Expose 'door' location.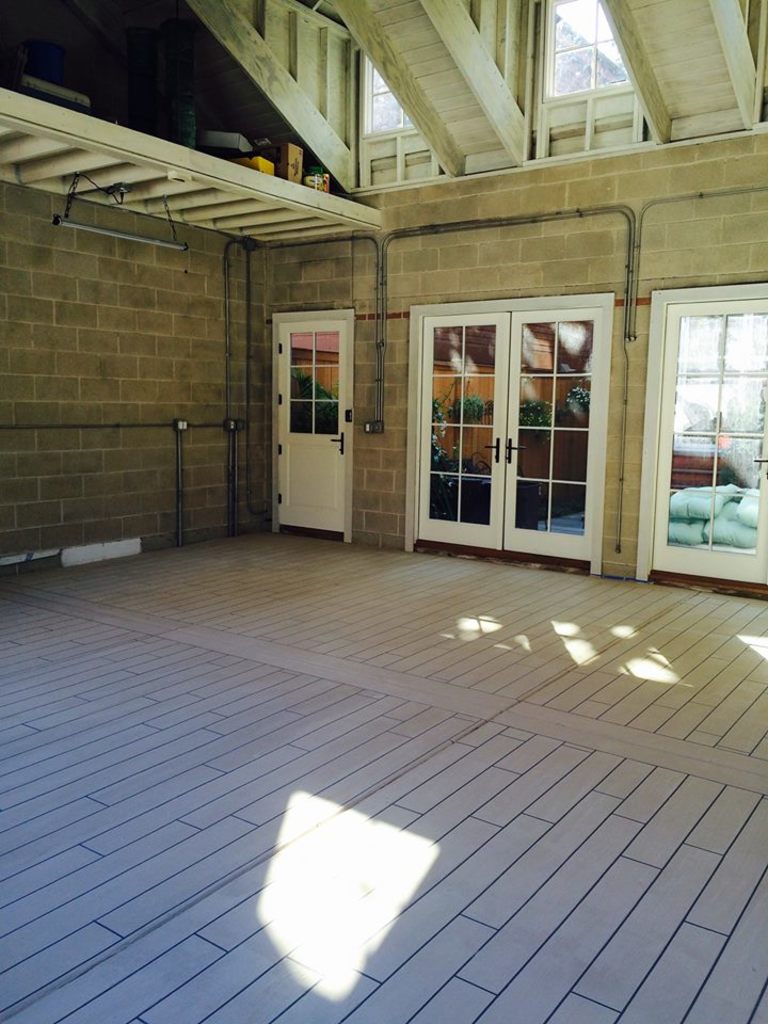
Exposed at box=[277, 321, 347, 531].
